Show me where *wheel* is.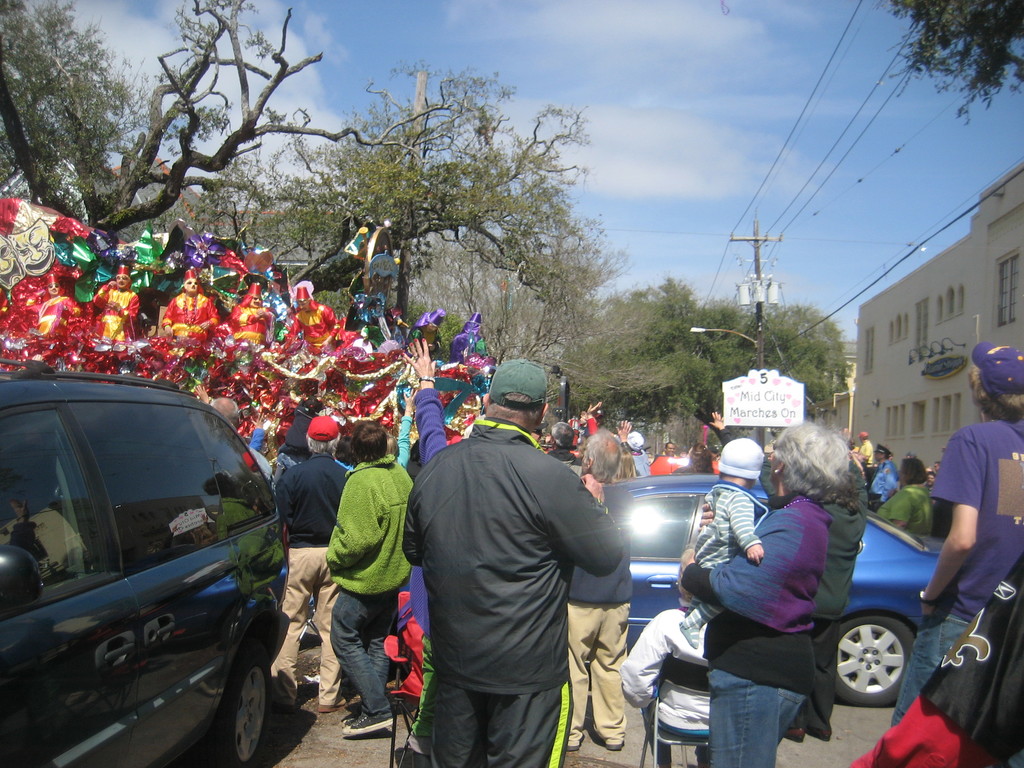
*wheel* is at [x1=202, y1=641, x2=273, y2=767].
